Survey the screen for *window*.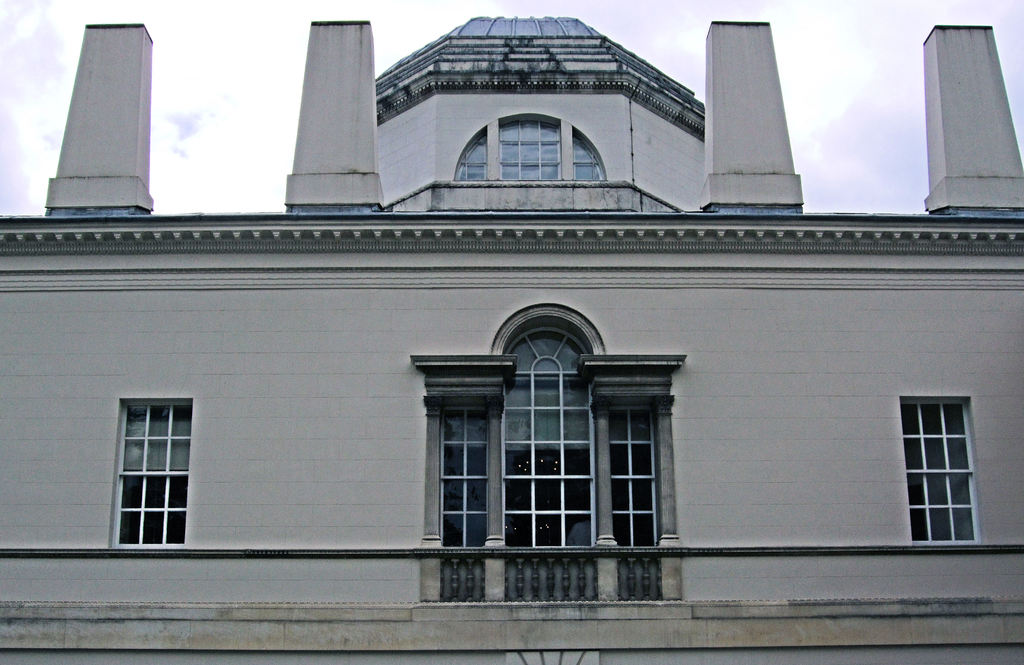
Survey found: rect(497, 118, 557, 179).
